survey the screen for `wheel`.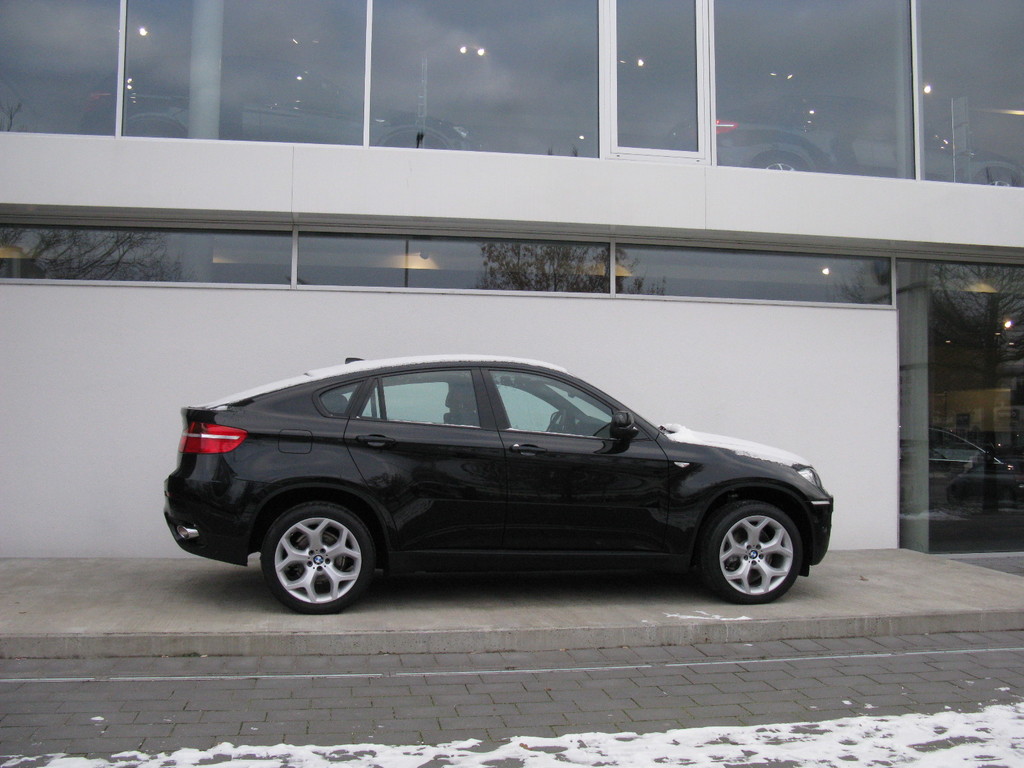
Survey found: 702,502,800,605.
